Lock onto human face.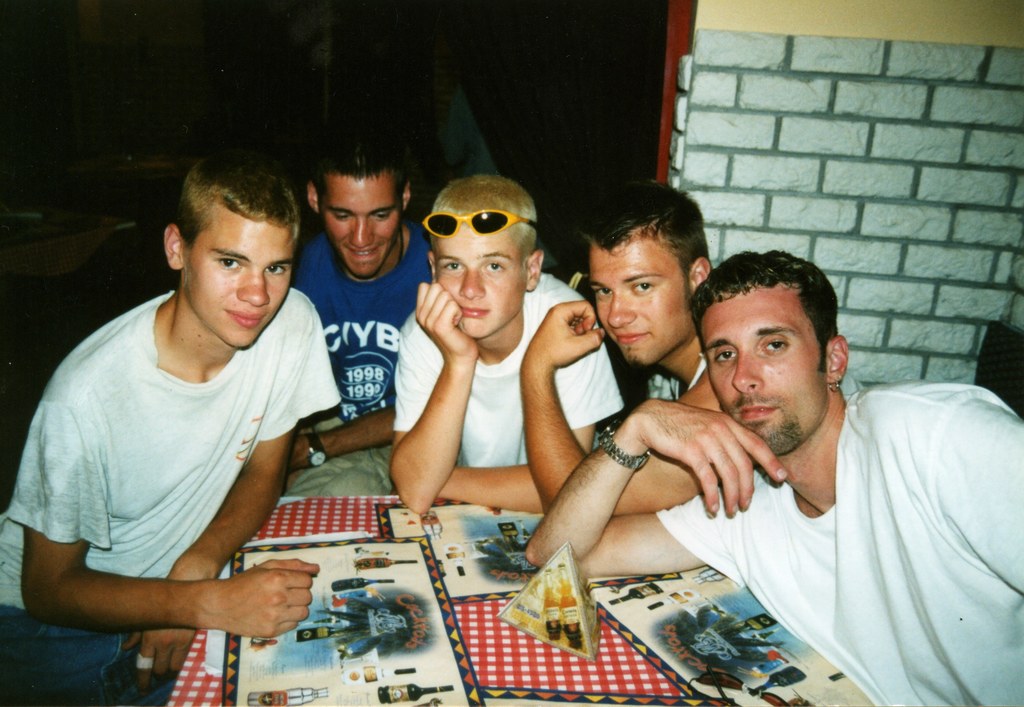
Locked: <bbox>593, 236, 692, 362</bbox>.
